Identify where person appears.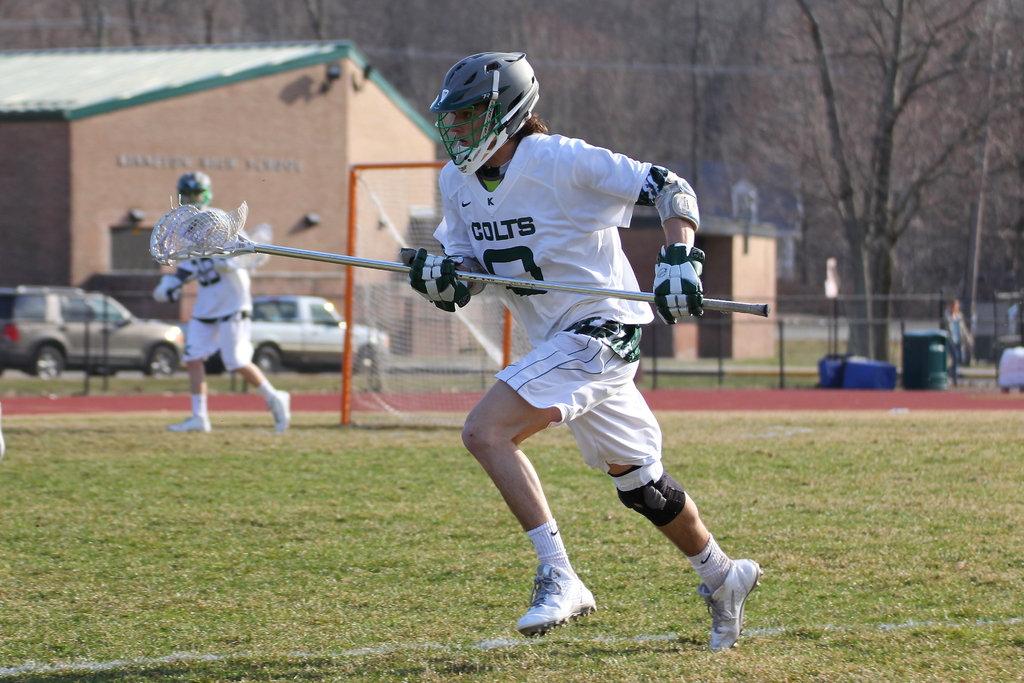
Appears at 355, 59, 729, 682.
